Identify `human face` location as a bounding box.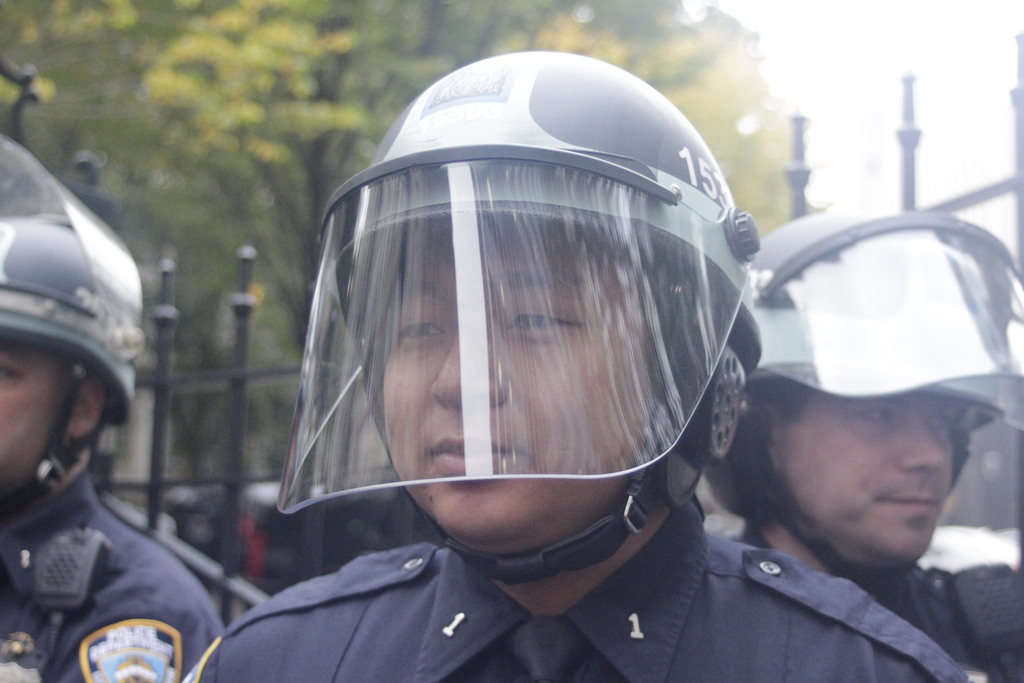
758,402,977,571.
